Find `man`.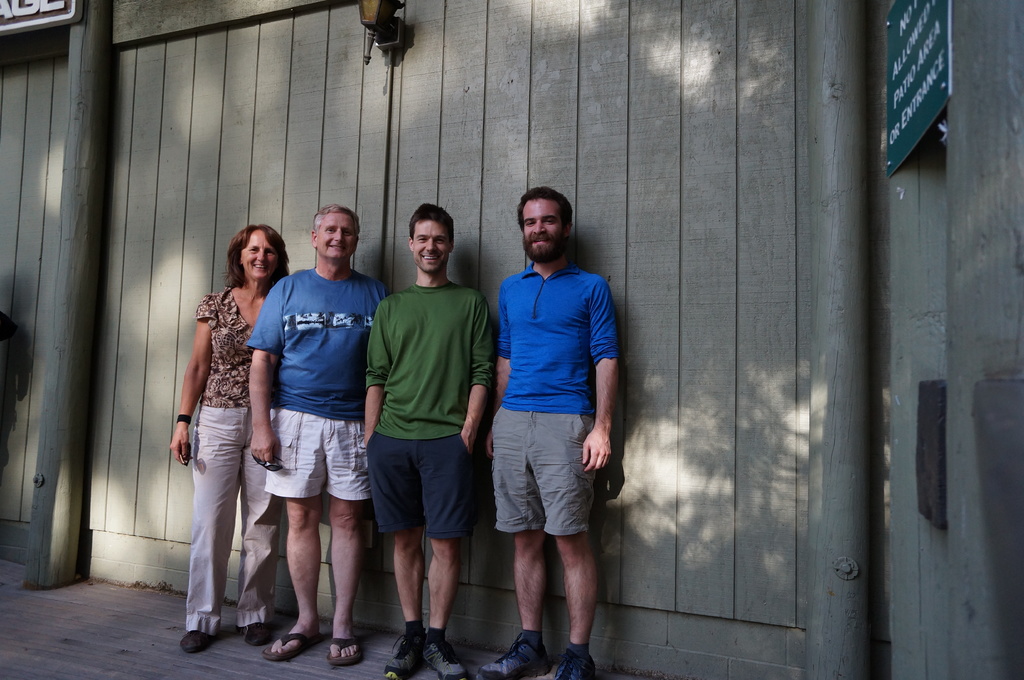
360 202 493 679.
